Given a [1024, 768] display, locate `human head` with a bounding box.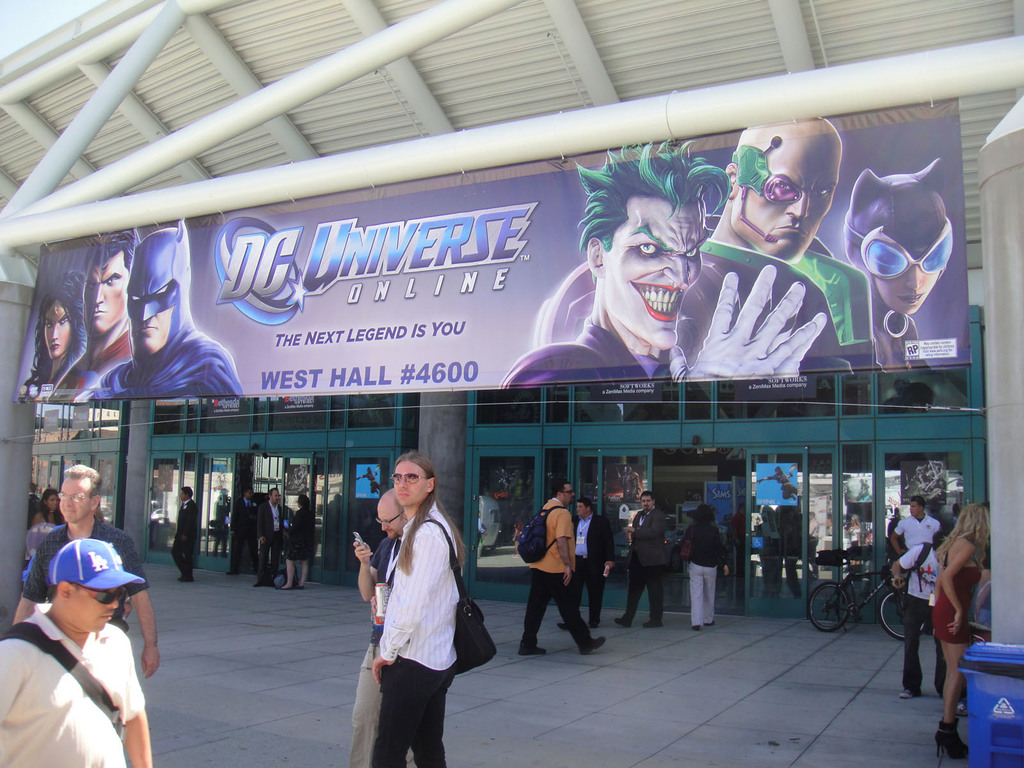
Located: (x1=129, y1=225, x2=191, y2=348).
